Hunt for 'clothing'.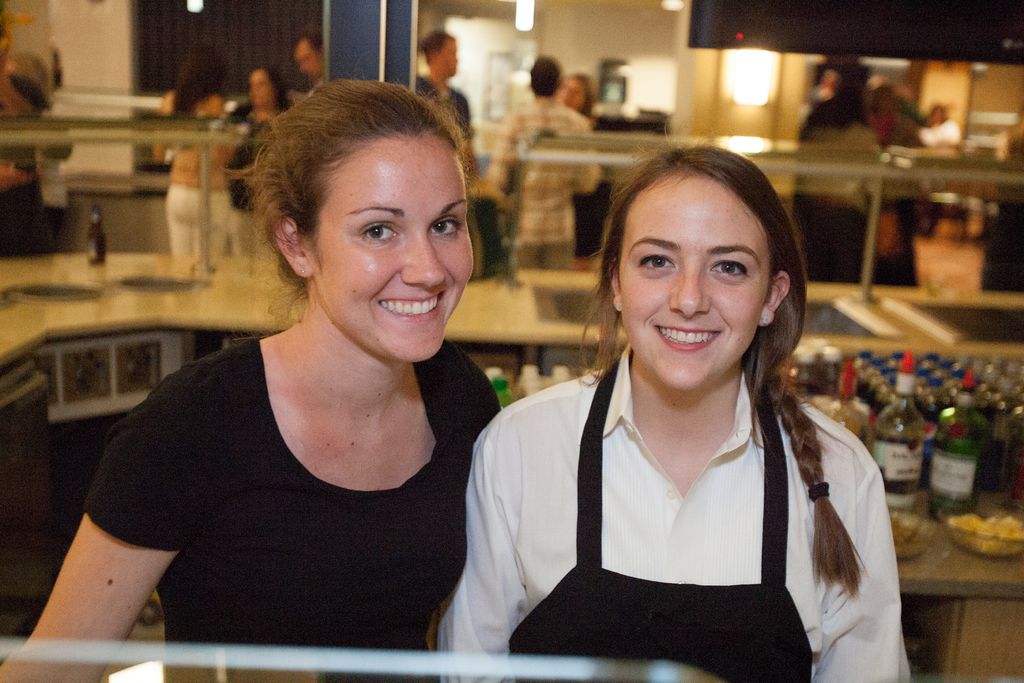
Hunted down at [x1=791, y1=124, x2=893, y2=292].
